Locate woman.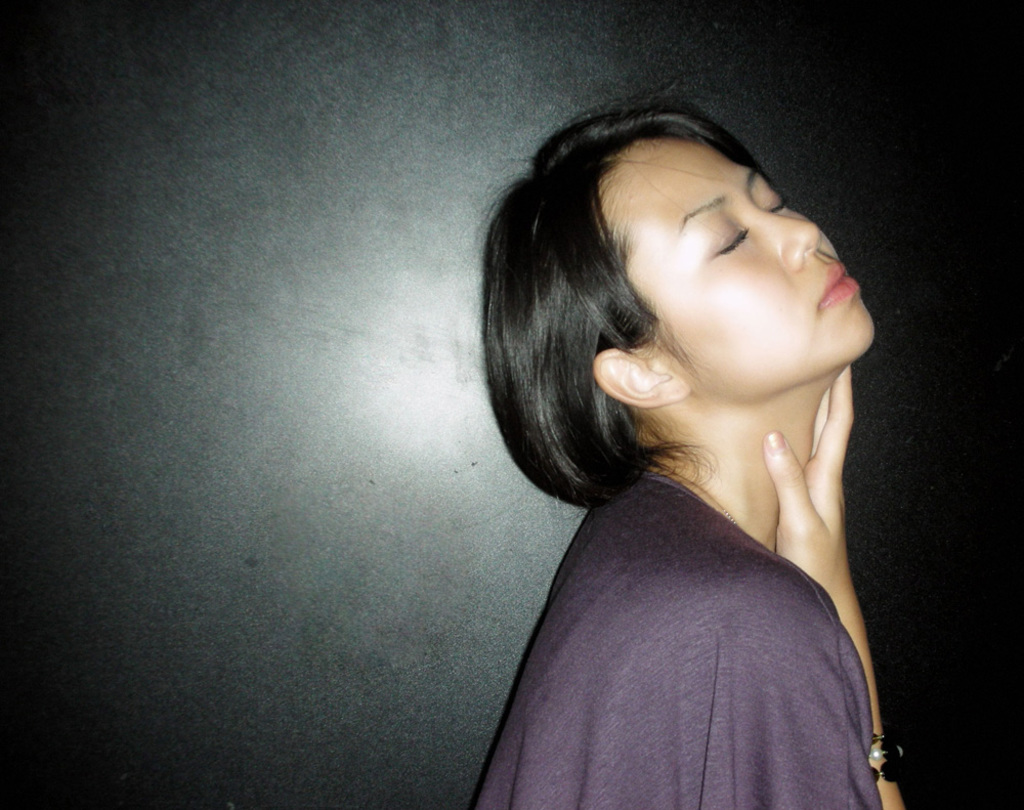
Bounding box: l=437, t=53, r=936, b=809.
